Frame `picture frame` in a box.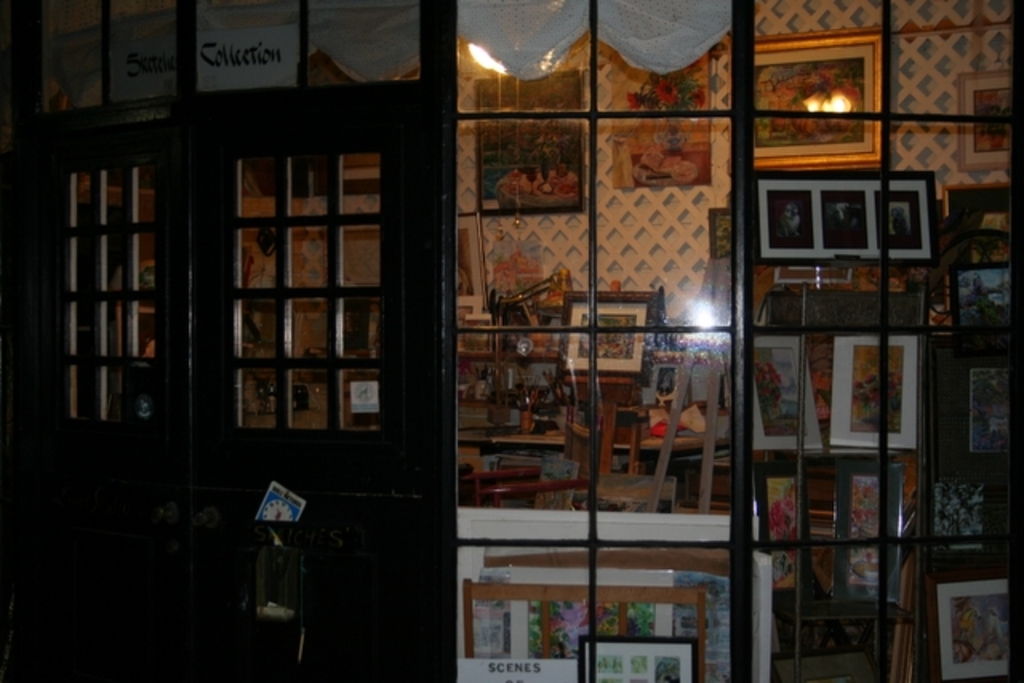
[x1=954, y1=258, x2=1019, y2=342].
